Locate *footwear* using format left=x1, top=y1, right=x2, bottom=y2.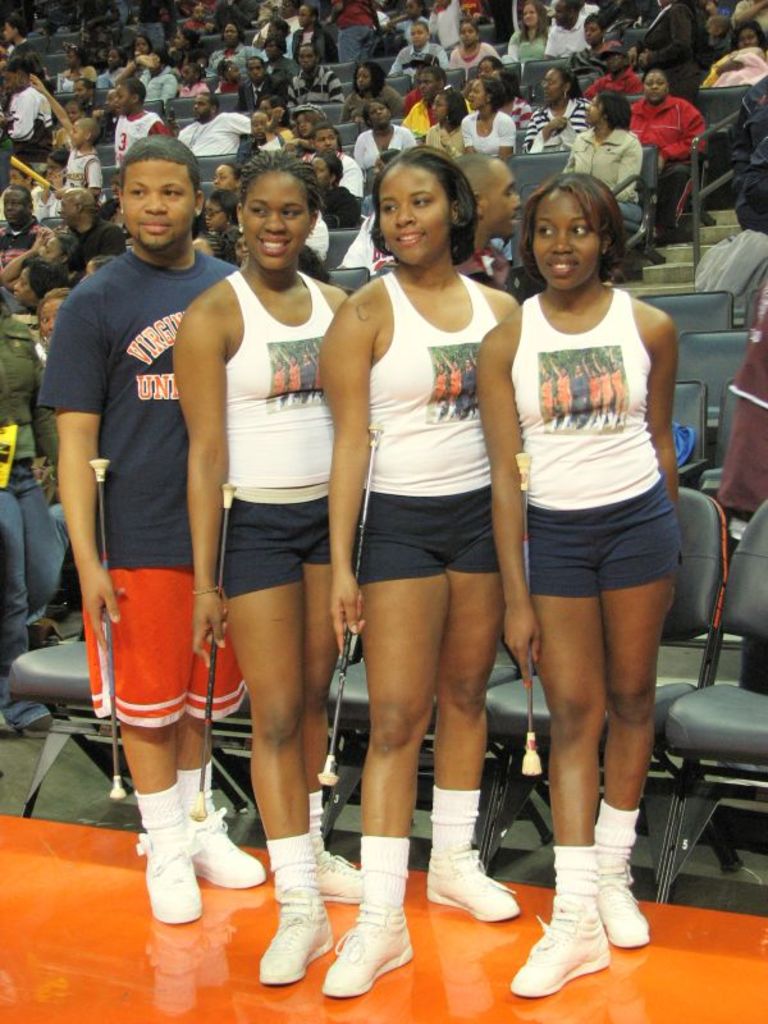
left=136, top=805, right=274, bottom=922.
